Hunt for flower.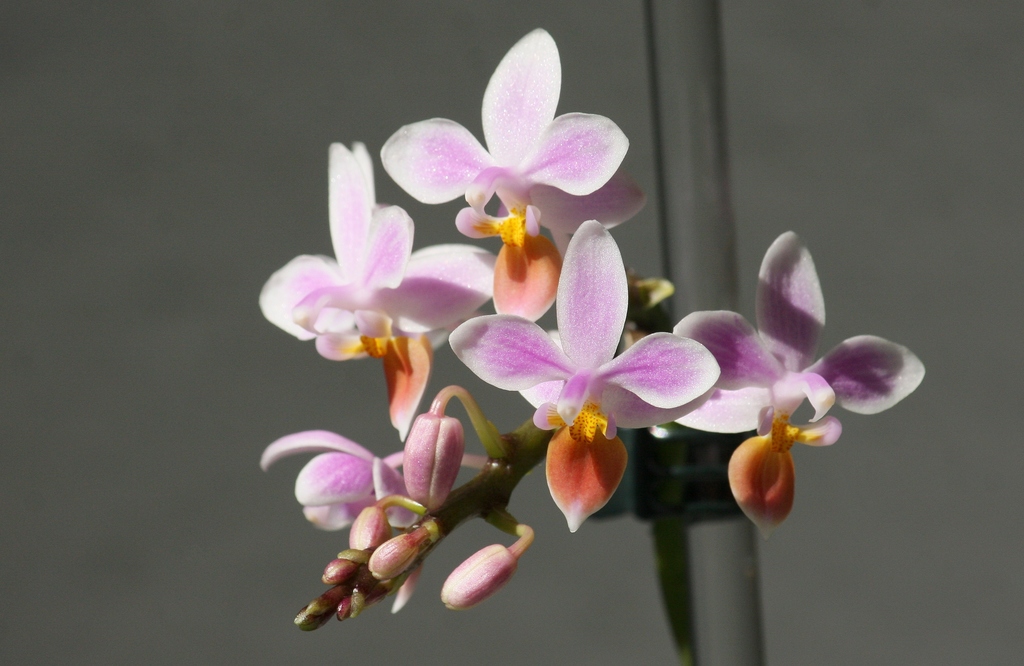
Hunted down at [372, 41, 639, 260].
